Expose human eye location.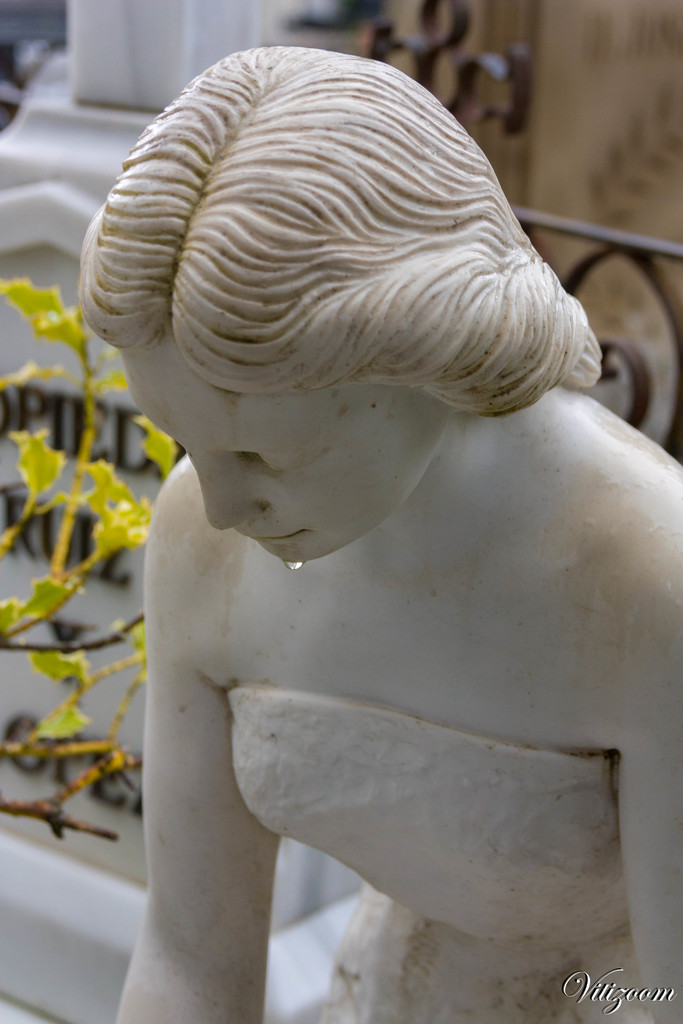
Exposed at 245 444 322 479.
